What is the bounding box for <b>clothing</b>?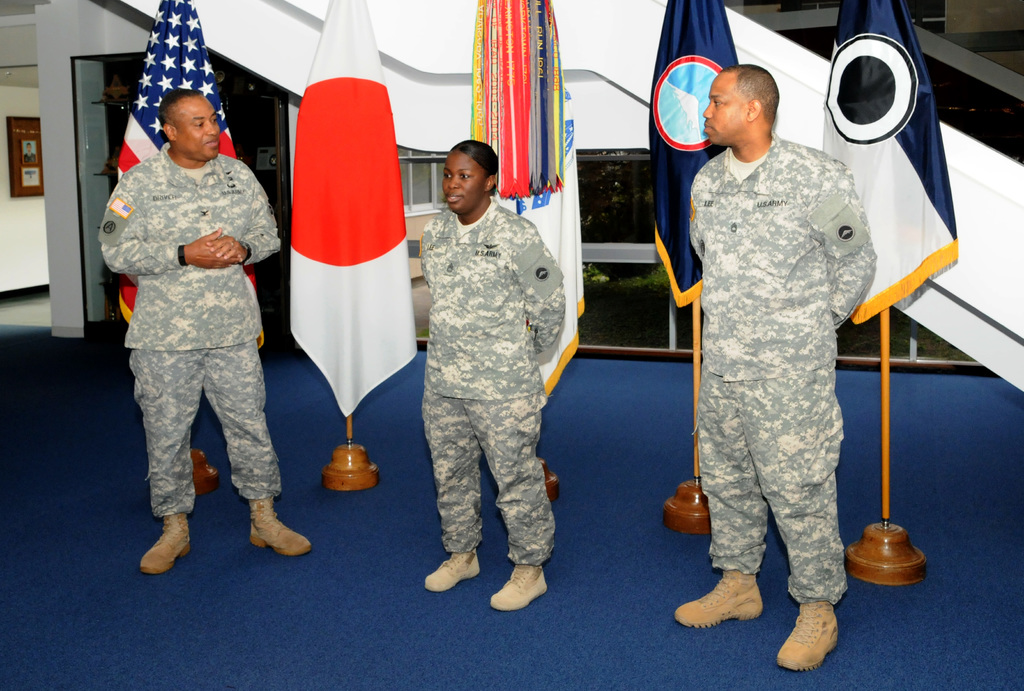
bbox(419, 213, 571, 563).
